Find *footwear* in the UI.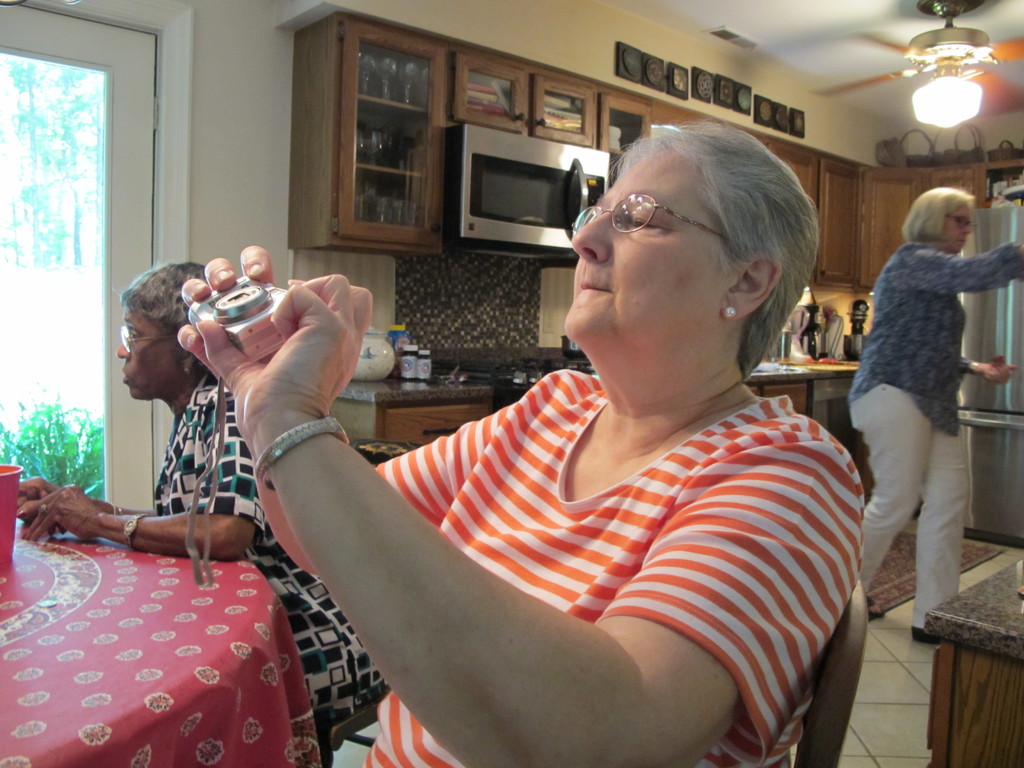
UI element at <bbox>912, 630, 952, 644</bbox>.
